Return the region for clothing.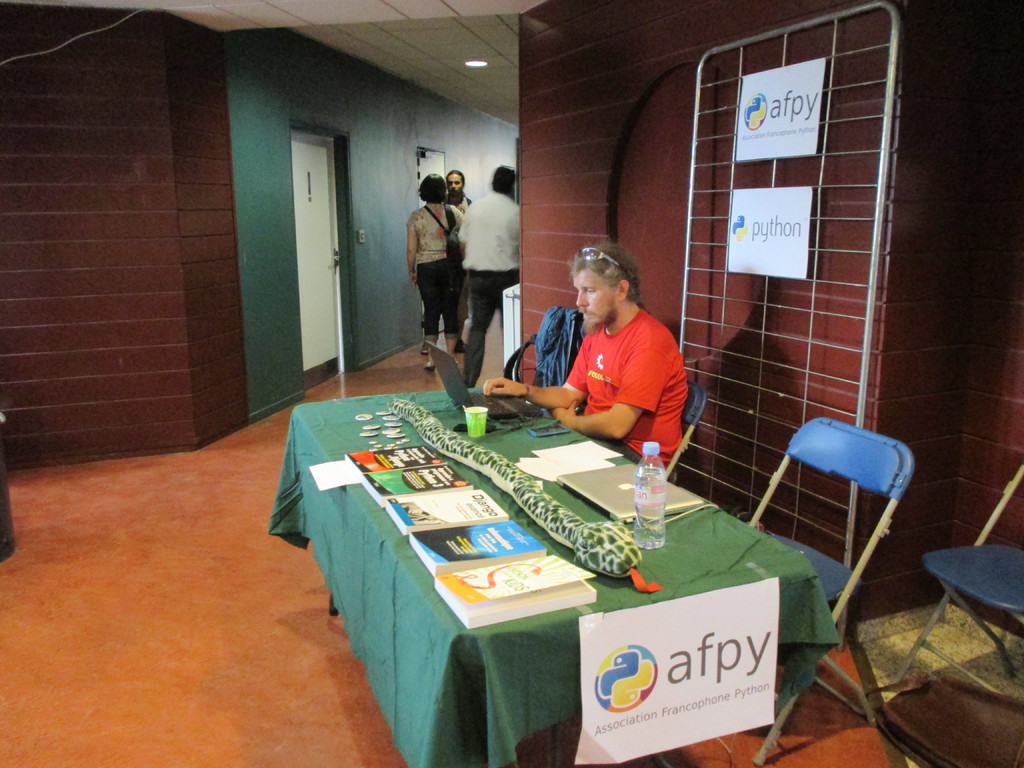
bbox=[457, 184, 521, 396].
